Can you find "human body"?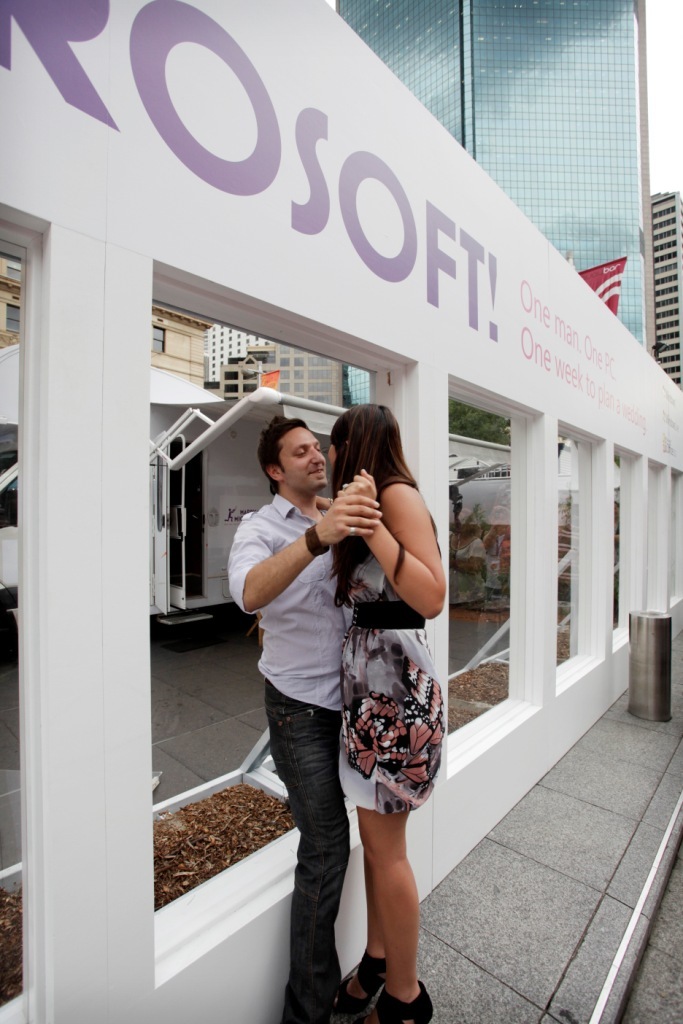
Yes, bounding box: x1=311, y1=476, x2=449, y2=1023.
